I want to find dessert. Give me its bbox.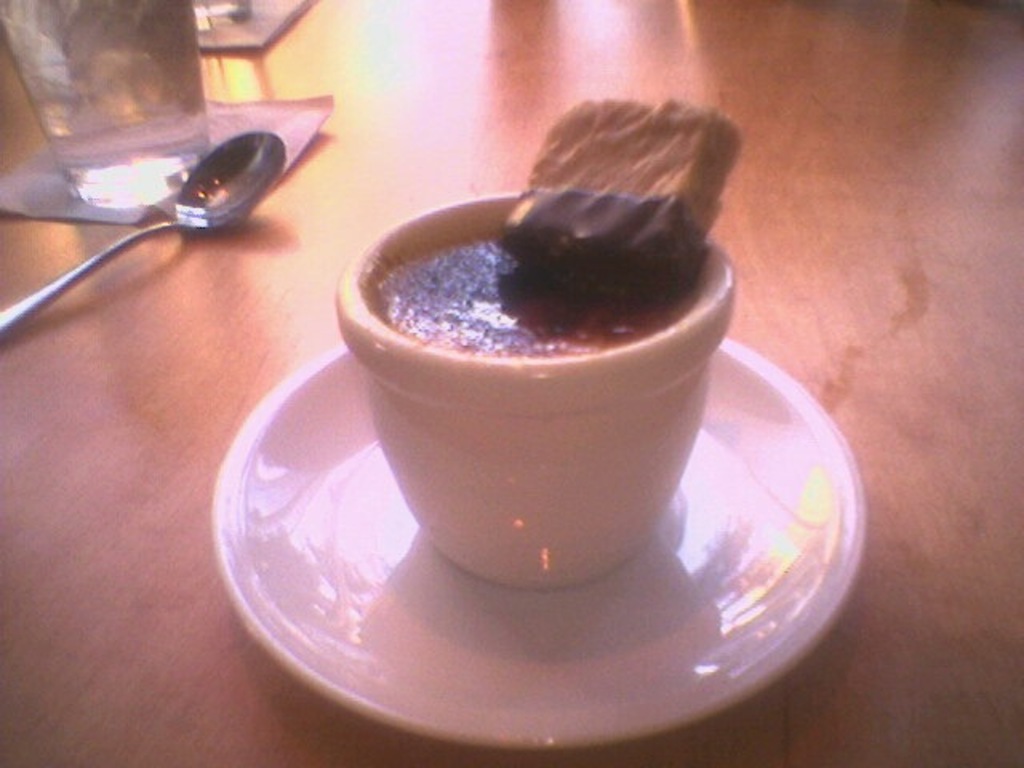
x1=494 y1=98 x2=739 y2=298.
